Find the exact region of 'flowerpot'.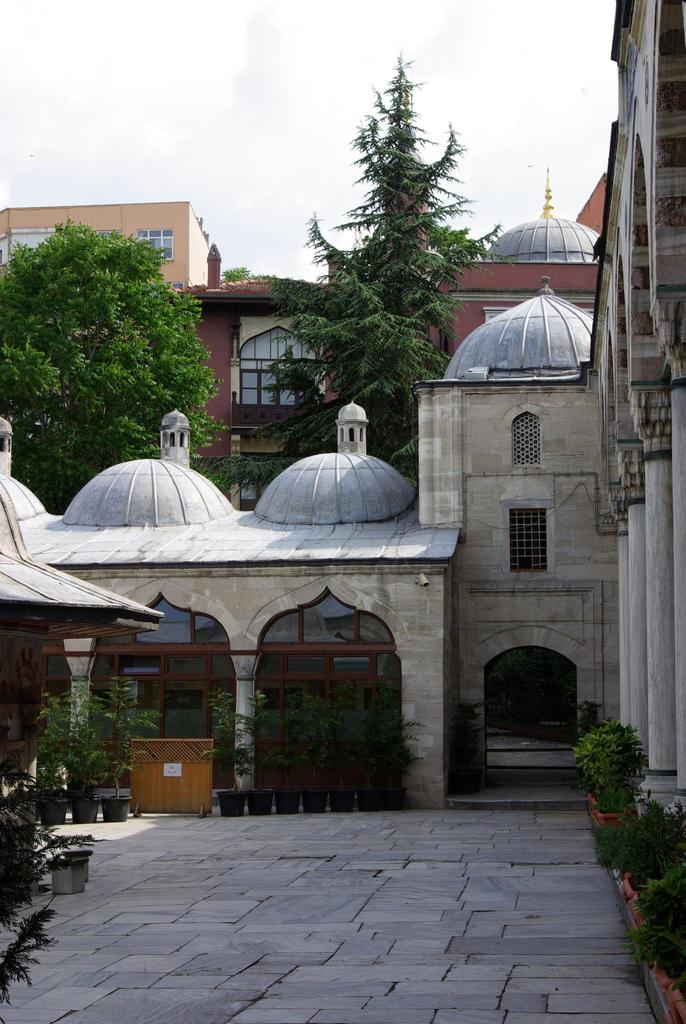
Exact region: [x1=40, y1=799, x2=65, y2=827].
